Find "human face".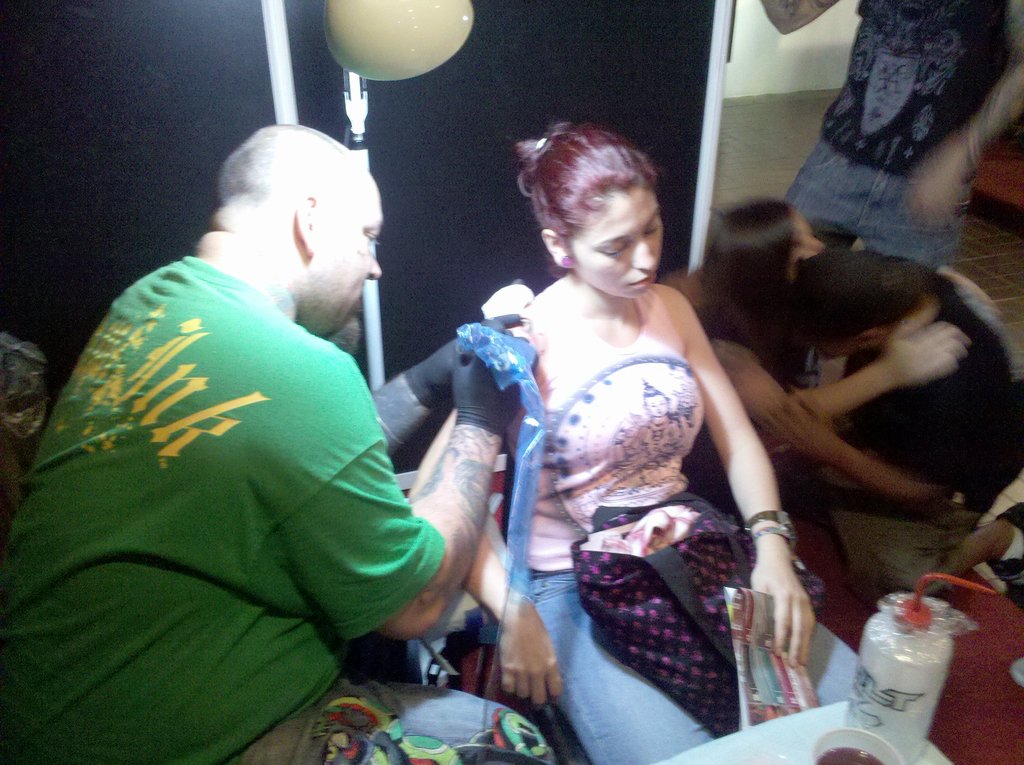
786:321:854:361.
